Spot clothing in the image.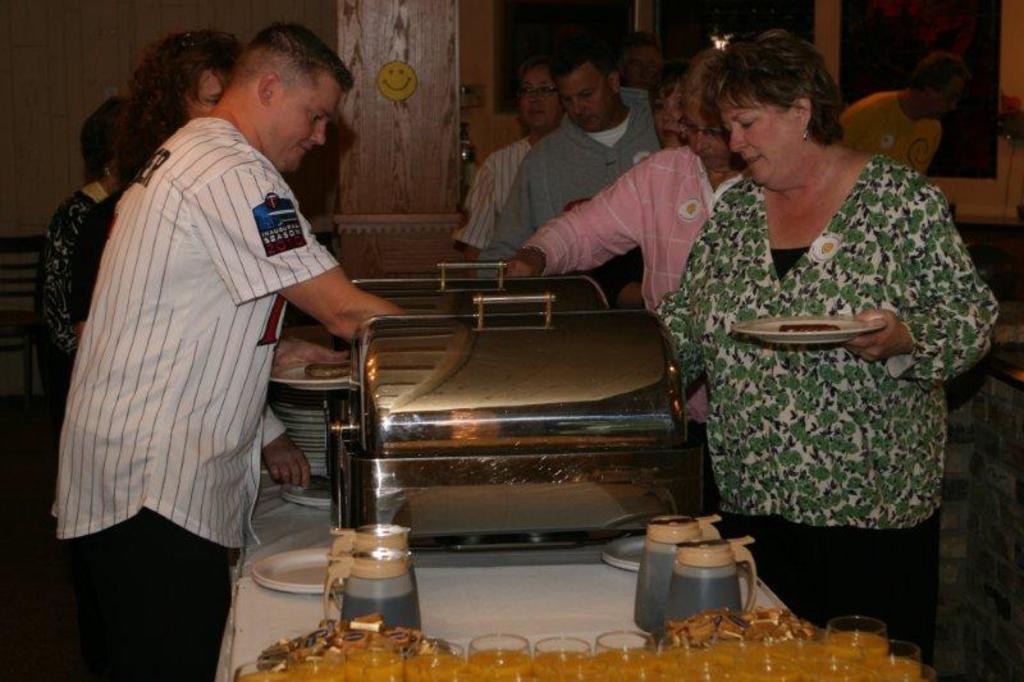
clothing found at 654:147:995:669.
